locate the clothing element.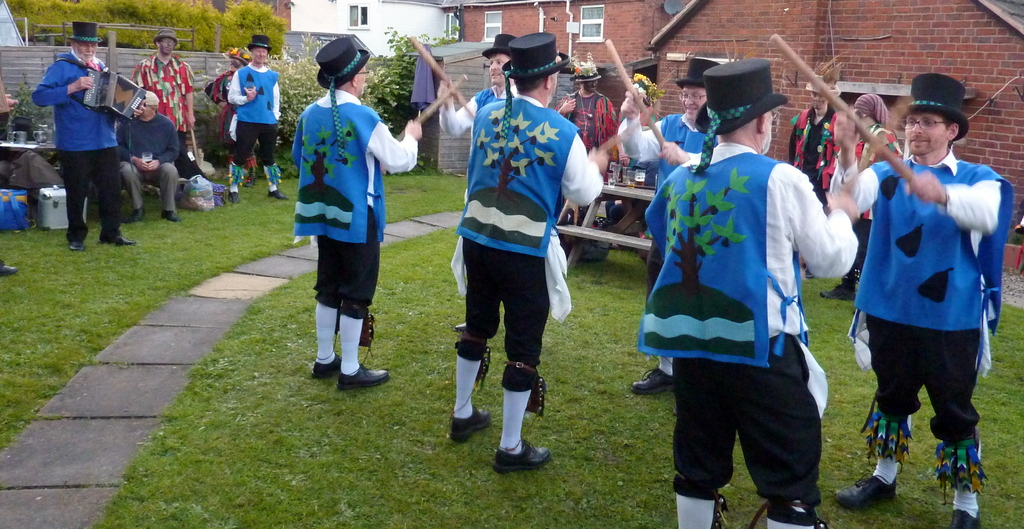
Element bbox: x1=124, y1=54, x2=203, y2=177.
